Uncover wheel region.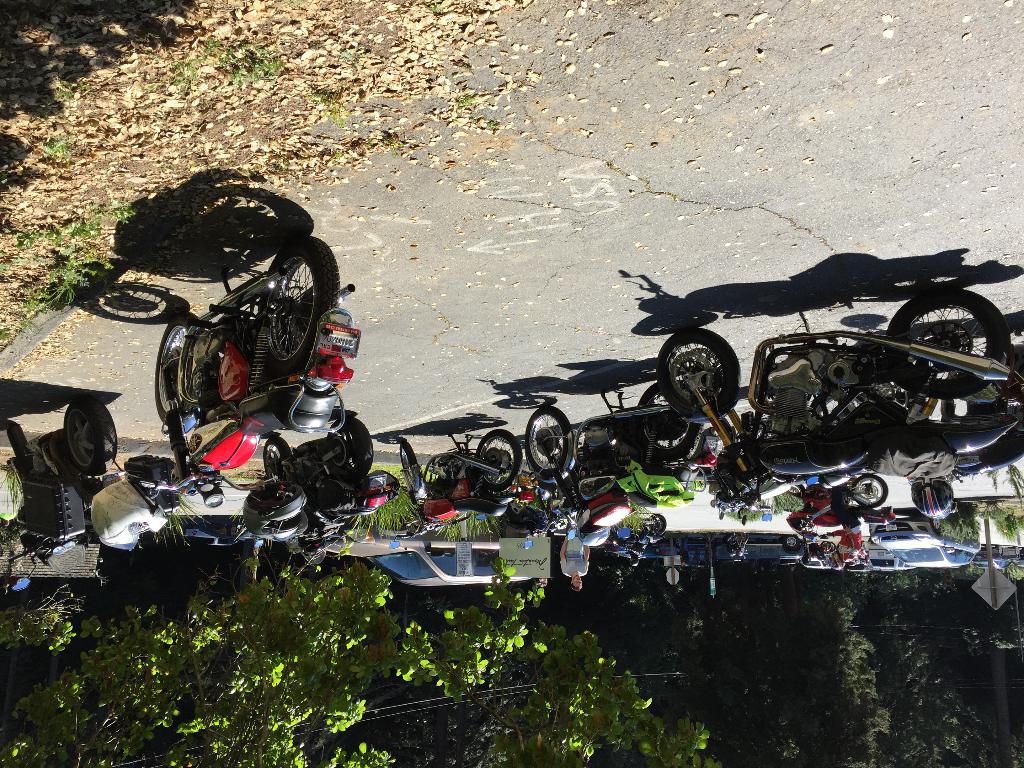
Uncovered: select_region(635, 384, 705, 458).
